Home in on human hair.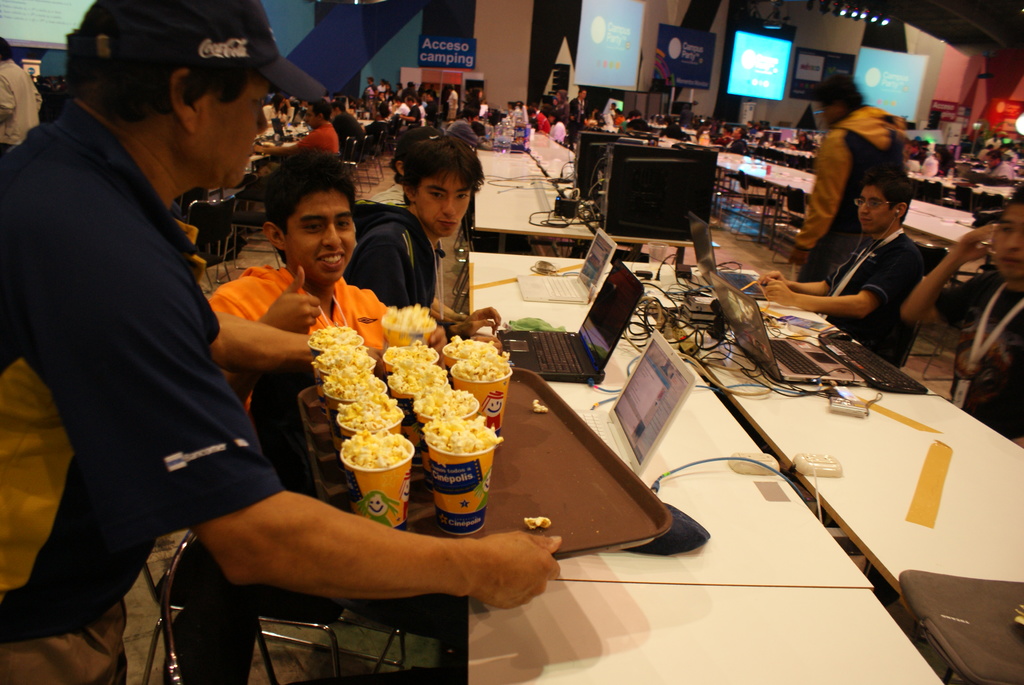
Homed in at 309,99,332,122.
